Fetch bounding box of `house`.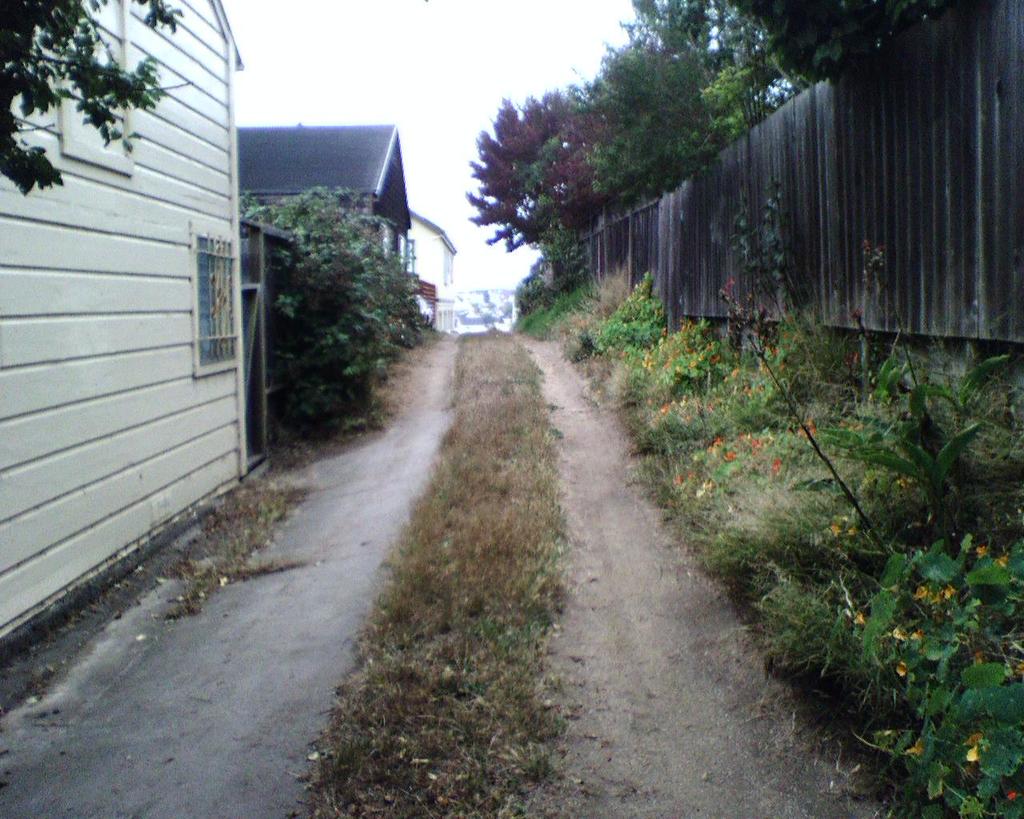
Bbox: bbox(236, 127, 433, 288).
